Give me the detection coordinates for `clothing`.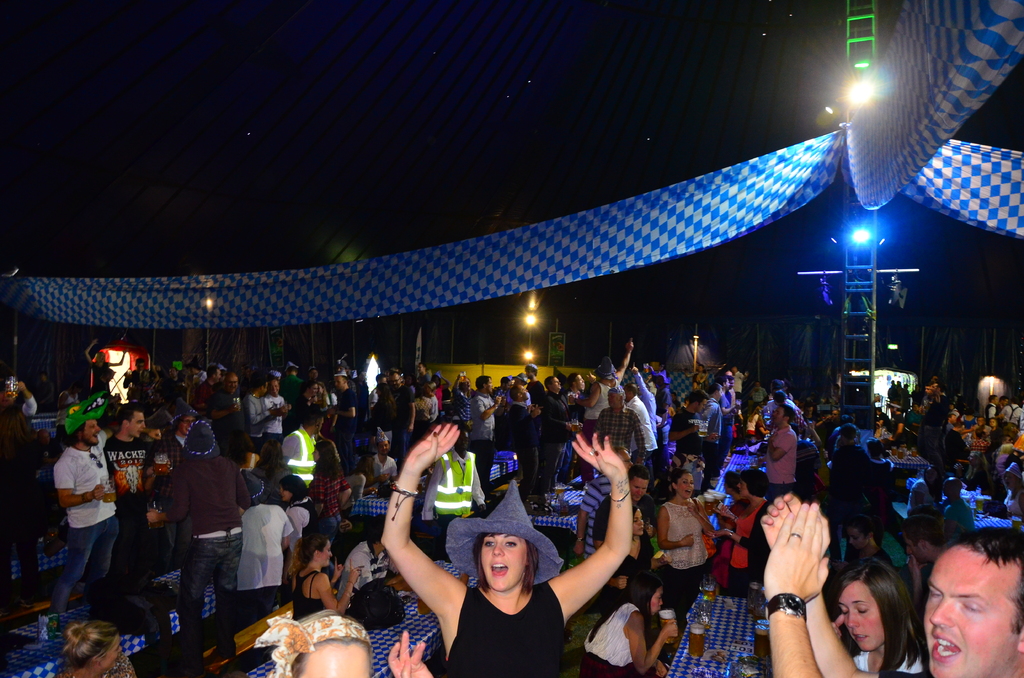
<box>767,428,792,500</box>.
